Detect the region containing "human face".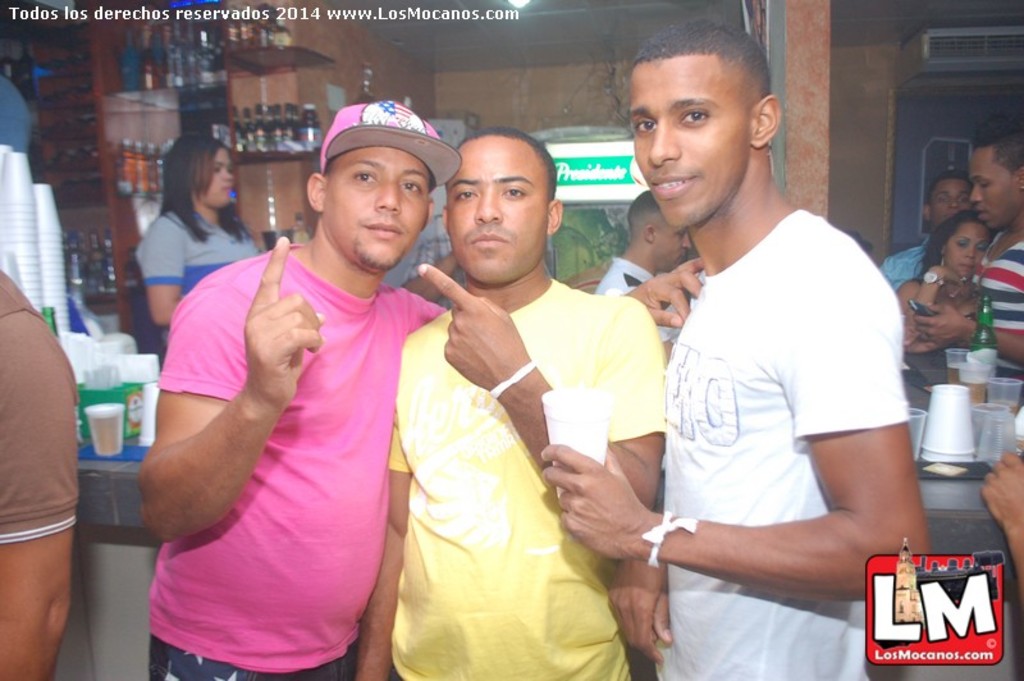
detection(448, 136, 545, 284).
